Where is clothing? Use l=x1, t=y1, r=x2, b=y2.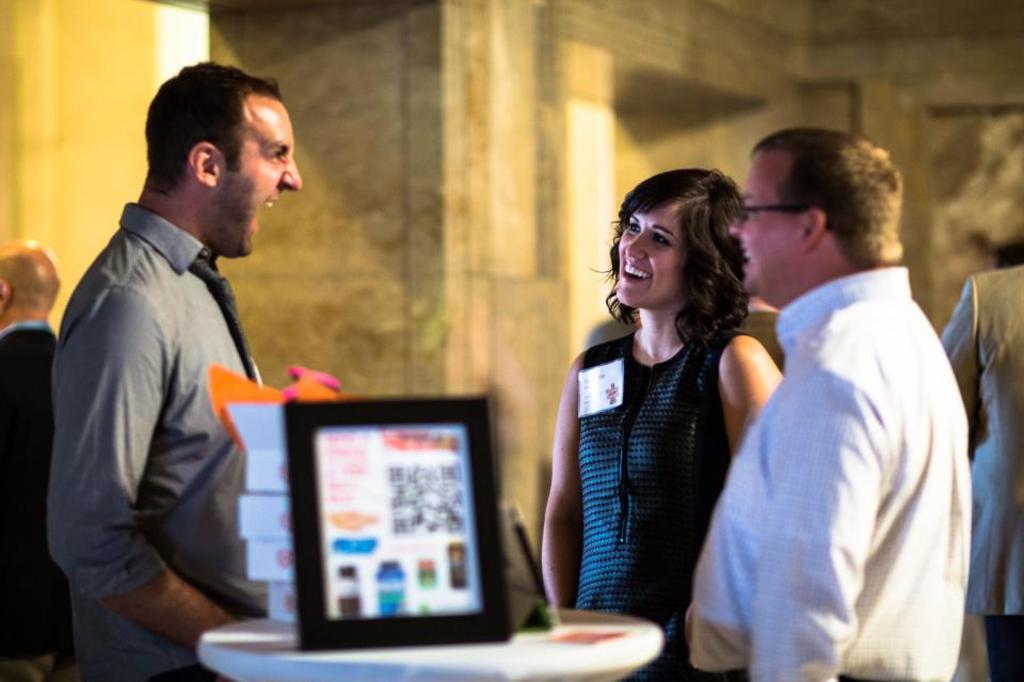
l=45, t=200, r=274, b=681.
